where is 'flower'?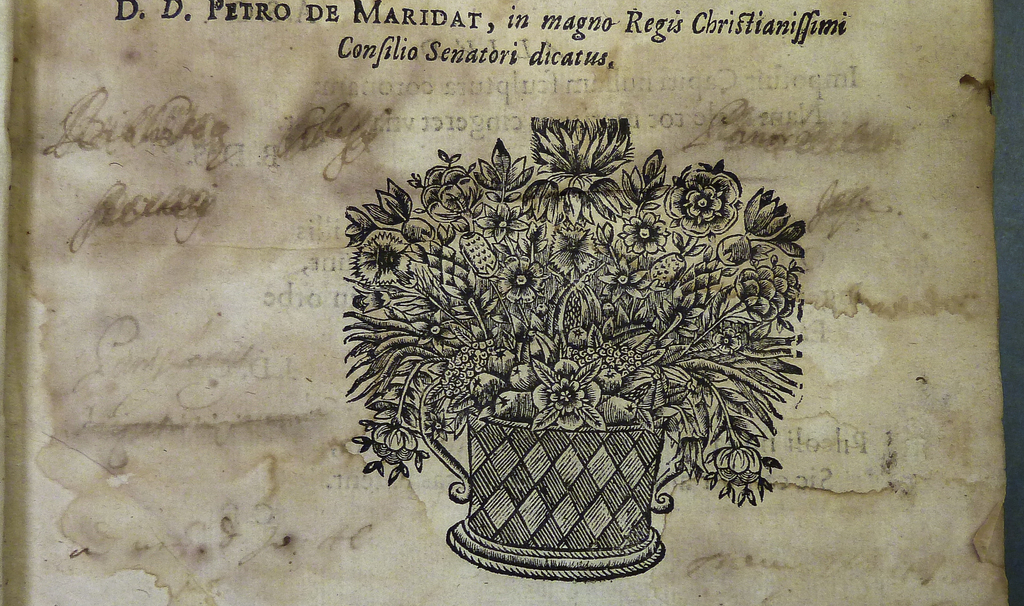
l=714, t=235, r=755, b=262.
